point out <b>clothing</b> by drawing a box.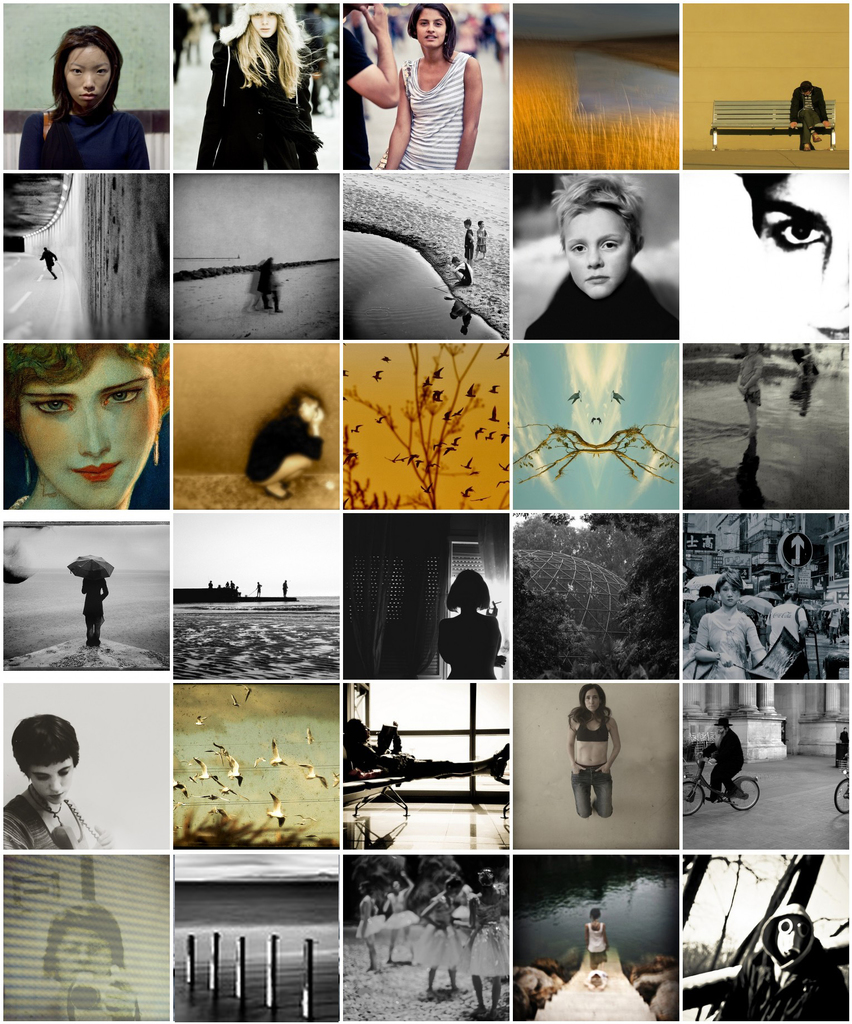
<region>385, 886, 421, 930</region>.
